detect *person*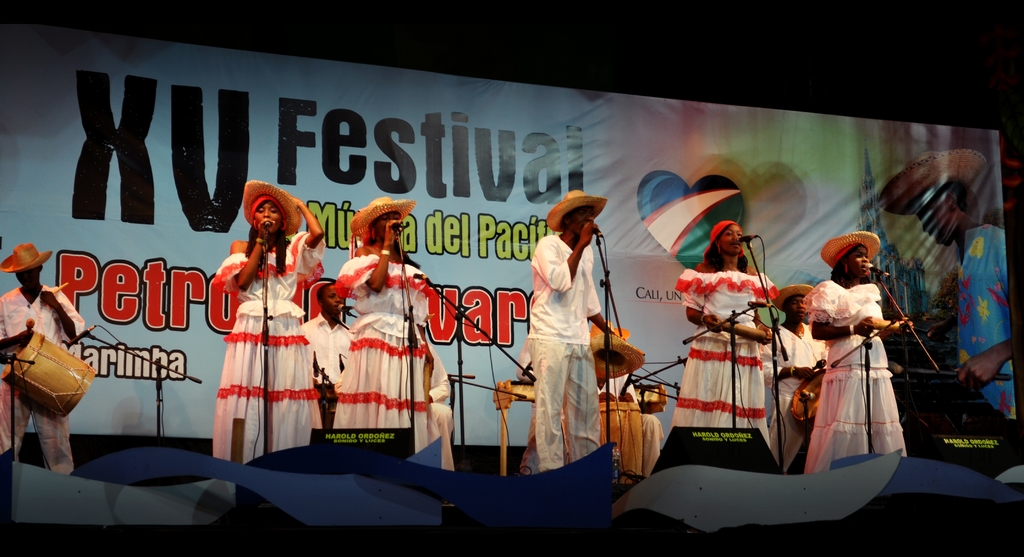
rect(683, 219, 763, 444)
